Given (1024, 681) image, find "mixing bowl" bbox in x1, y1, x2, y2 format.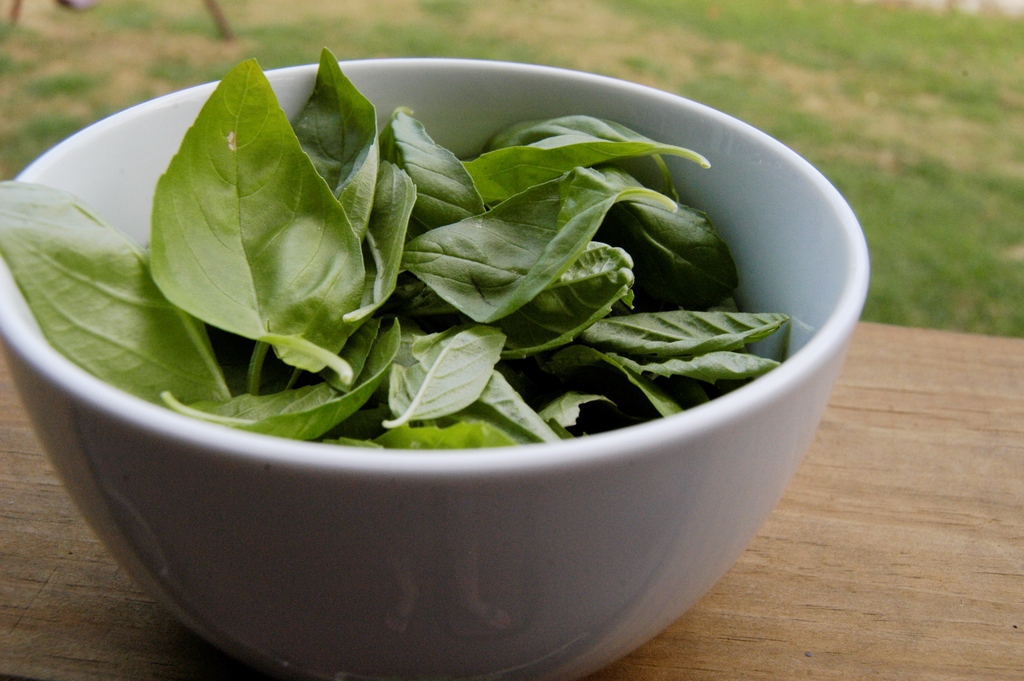
0, 56, 874, 680.
